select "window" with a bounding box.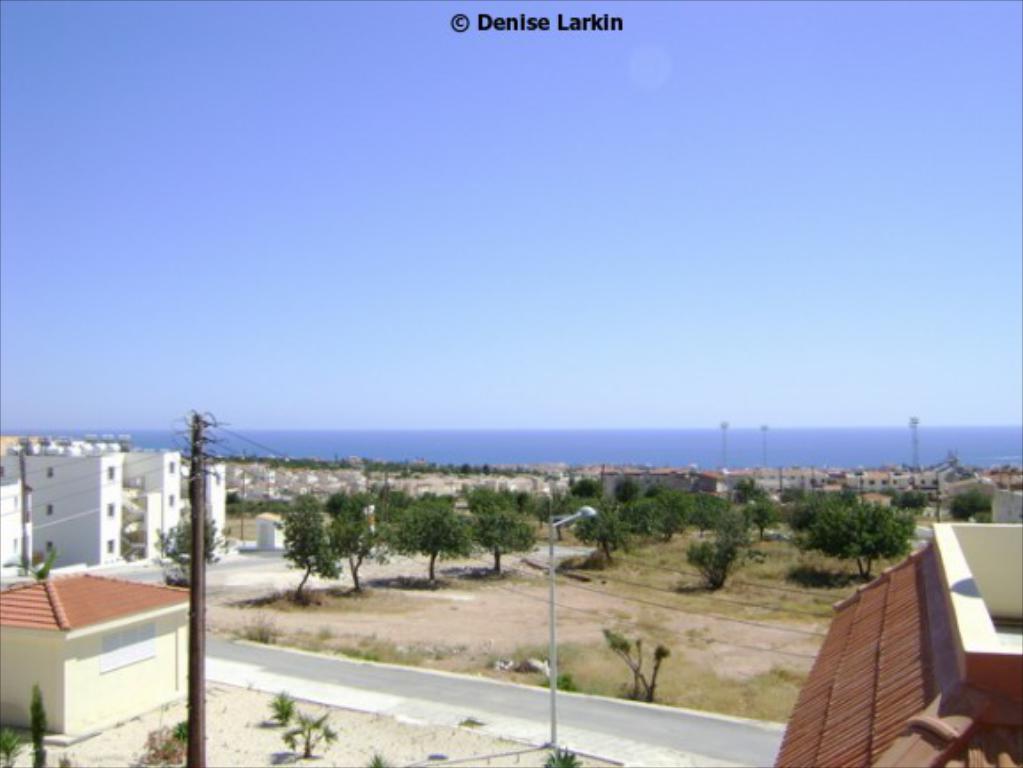
108:461:115:481.
